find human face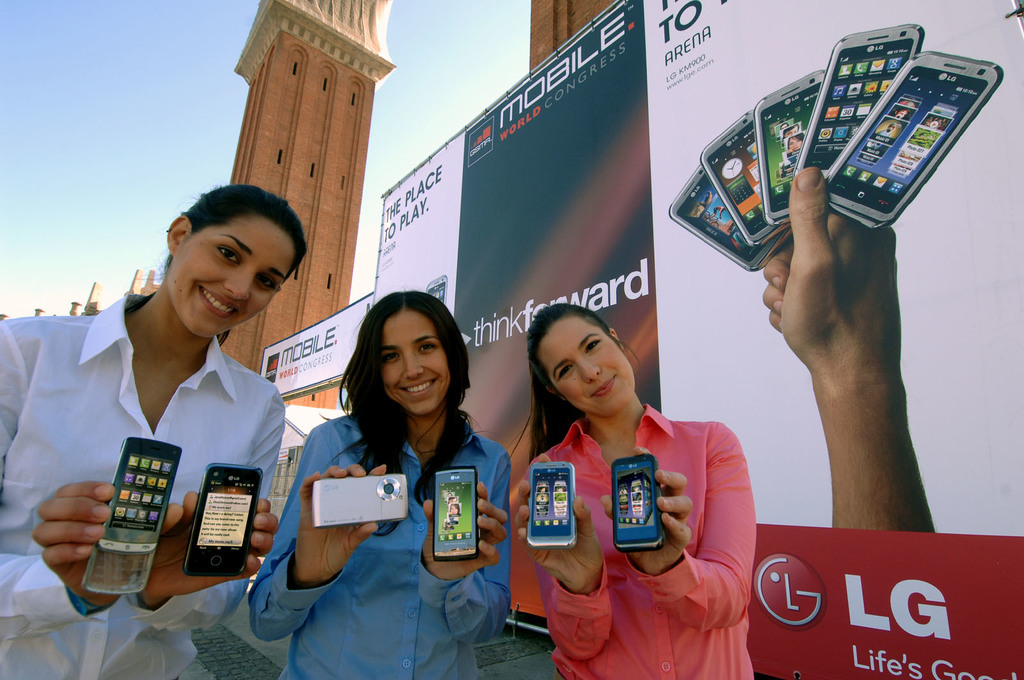
(383,299,450,413)
